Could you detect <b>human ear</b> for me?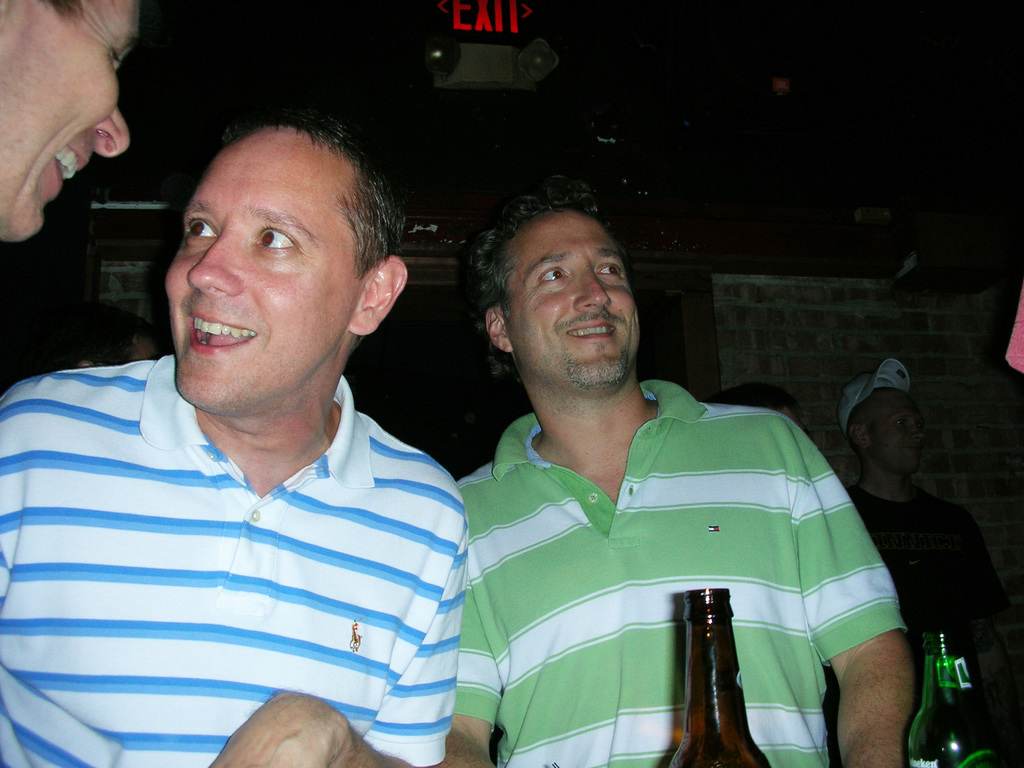
Detection result: locate(485, 307, 514, 352).
